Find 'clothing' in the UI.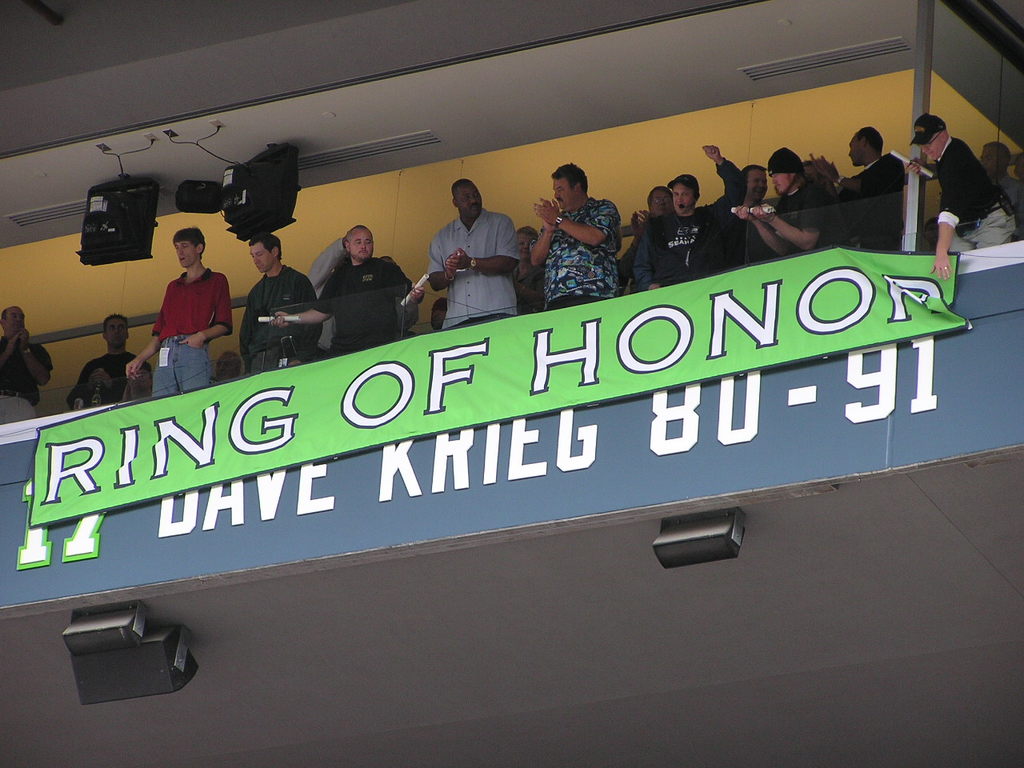
UI element at <bbox>534, 182, 625, 295</bbox>.
